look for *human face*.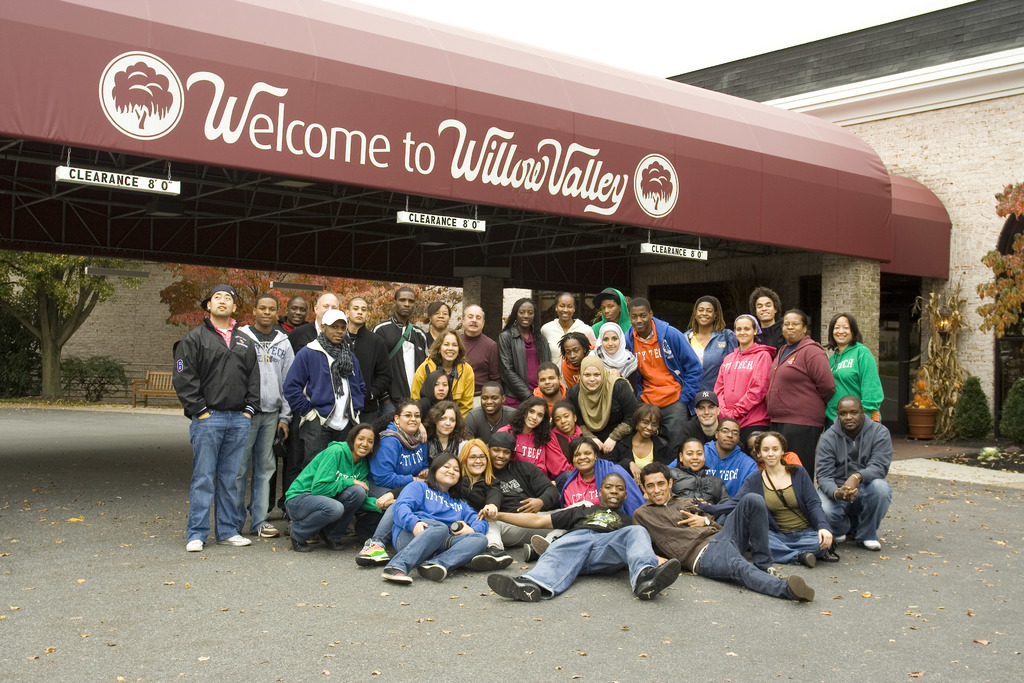
Found: <box>318,295,339,328</box>.
